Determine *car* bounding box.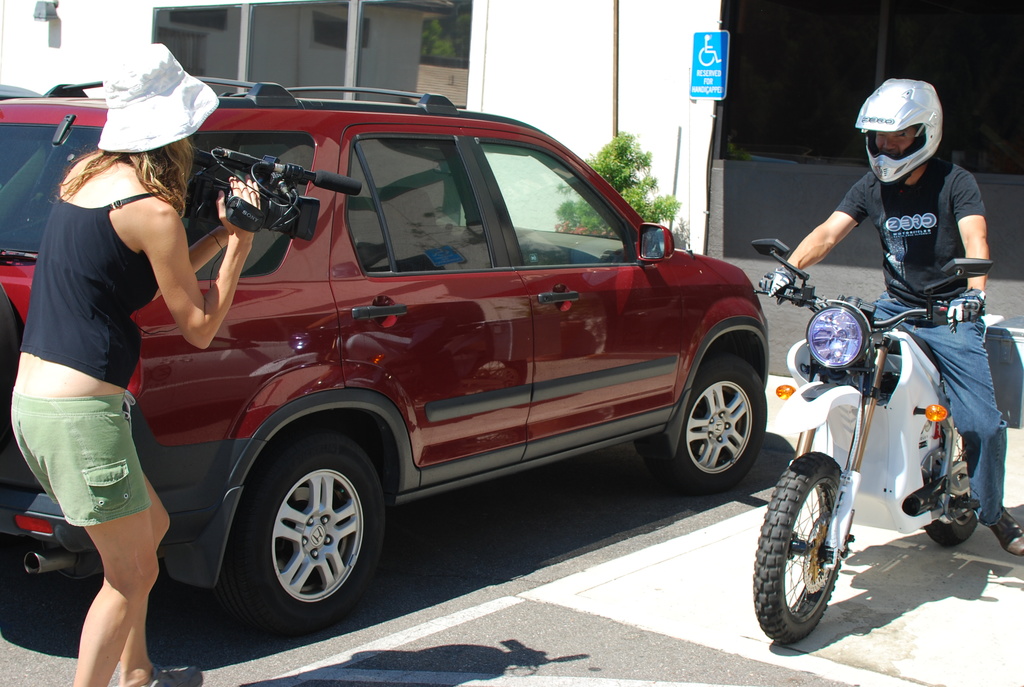
Determined: pyautogui.locateOnScreen(45, 113, 776, 637).
